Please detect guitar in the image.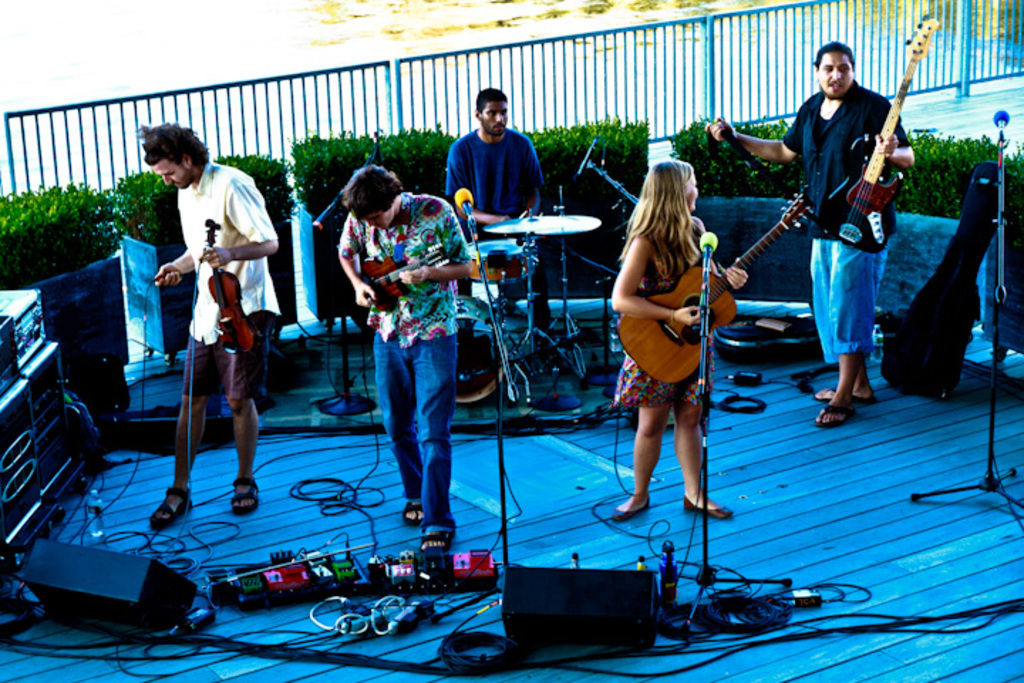
<box>821,11,943,258</box>.
